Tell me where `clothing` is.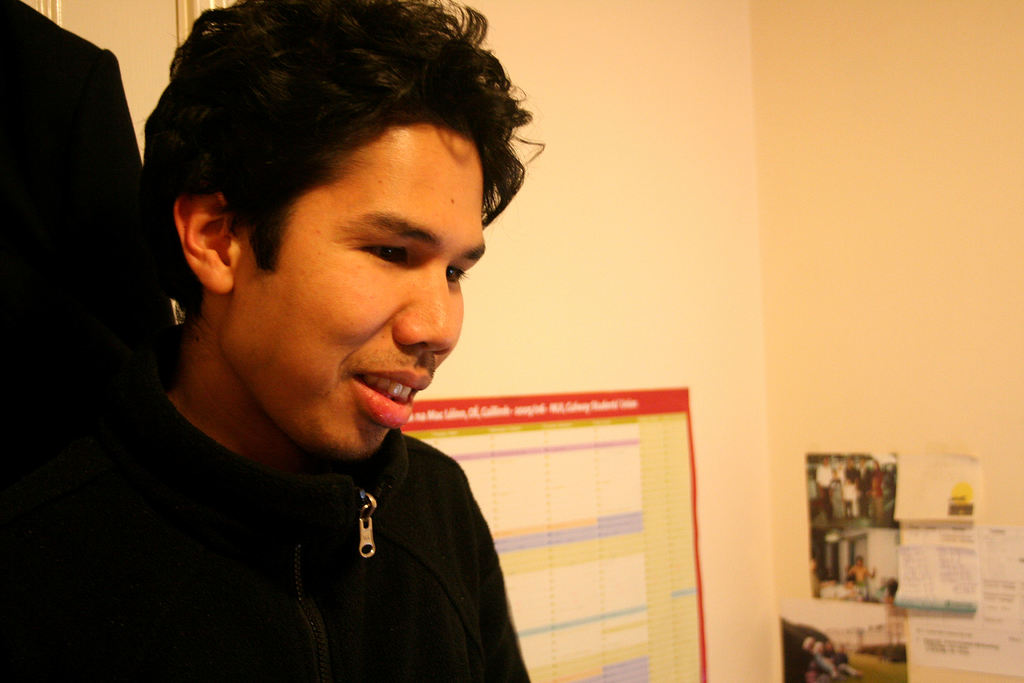
`clothing` is at 810/570/822/597.
